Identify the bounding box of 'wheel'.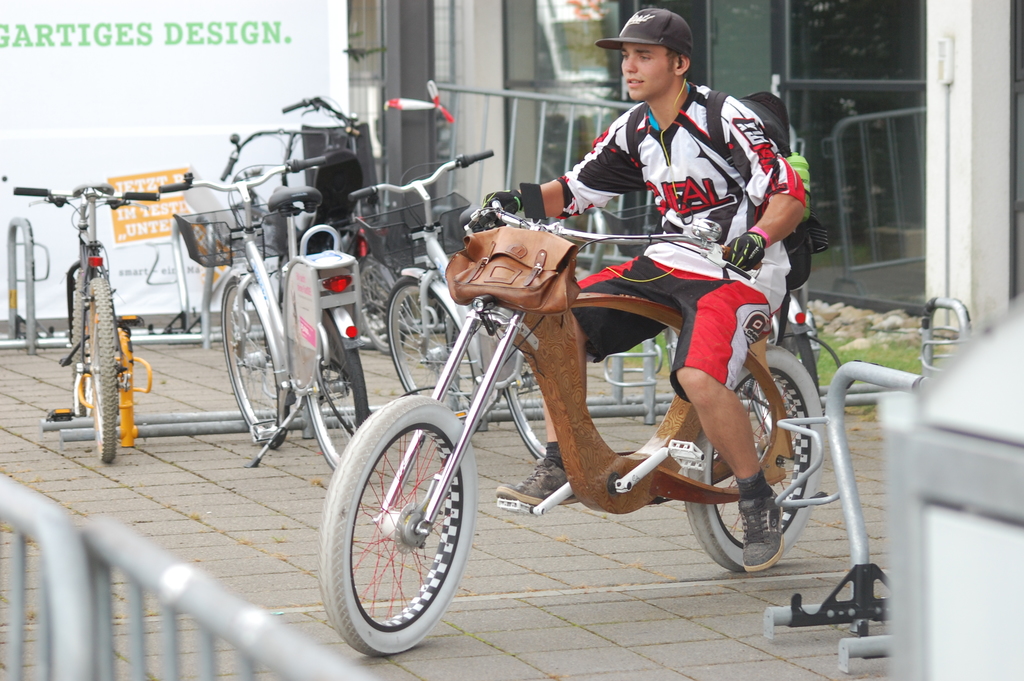
<bbox>361, 258, 406, 358</bbox>.
